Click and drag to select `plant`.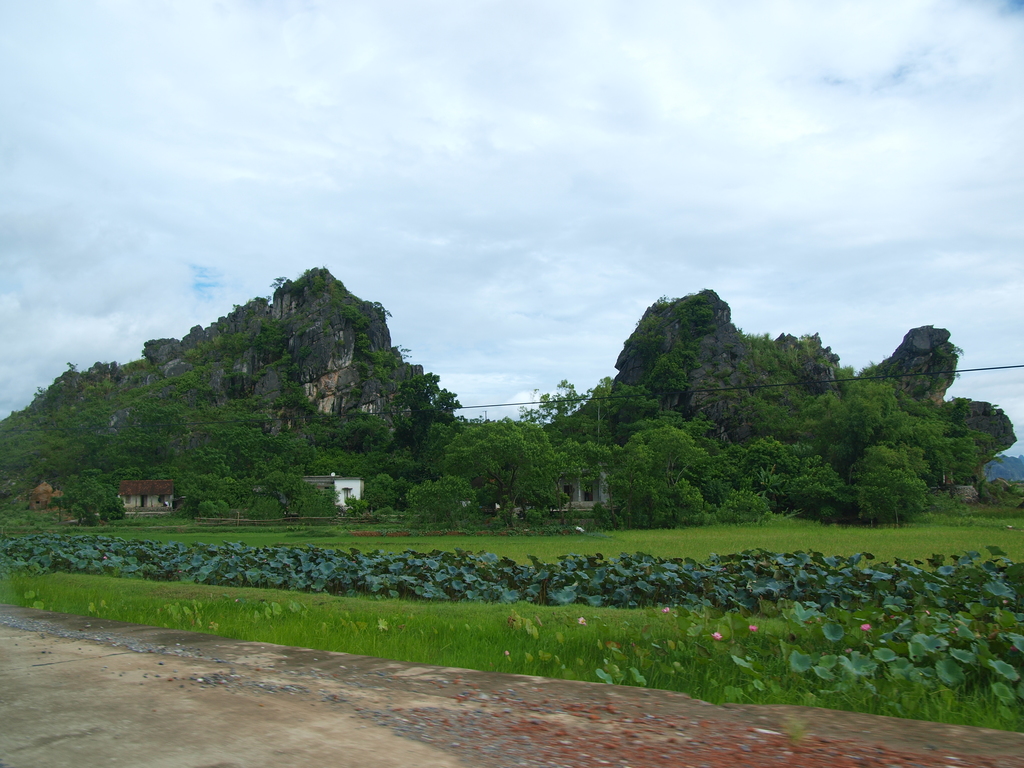
Selection: 118,355,157,369.
